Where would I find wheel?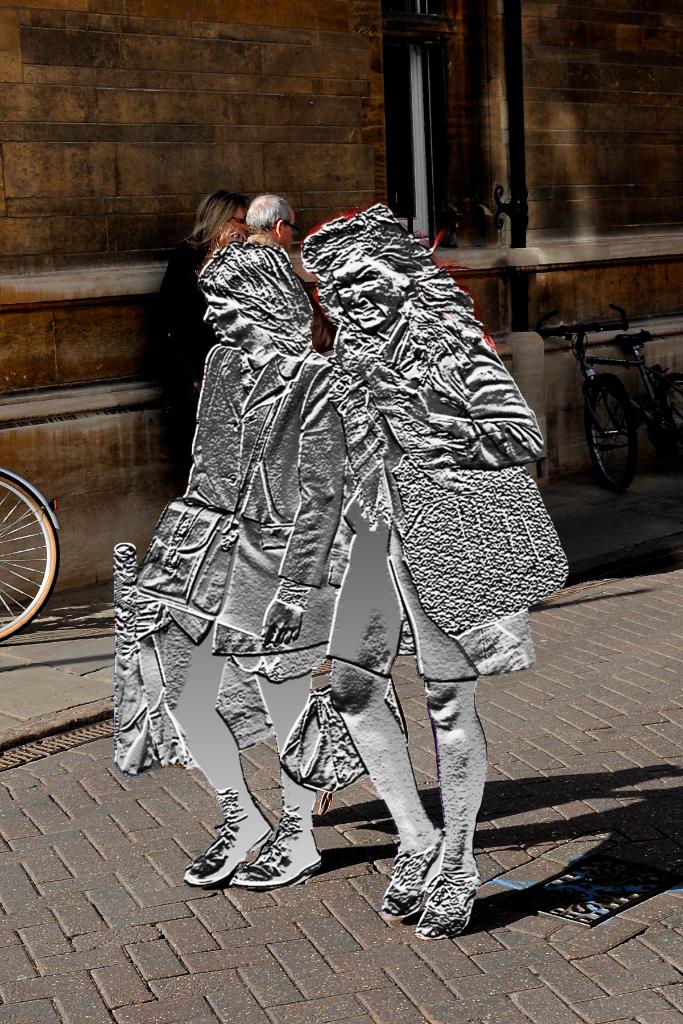
At bbox=[586, 371, 652, 481].
